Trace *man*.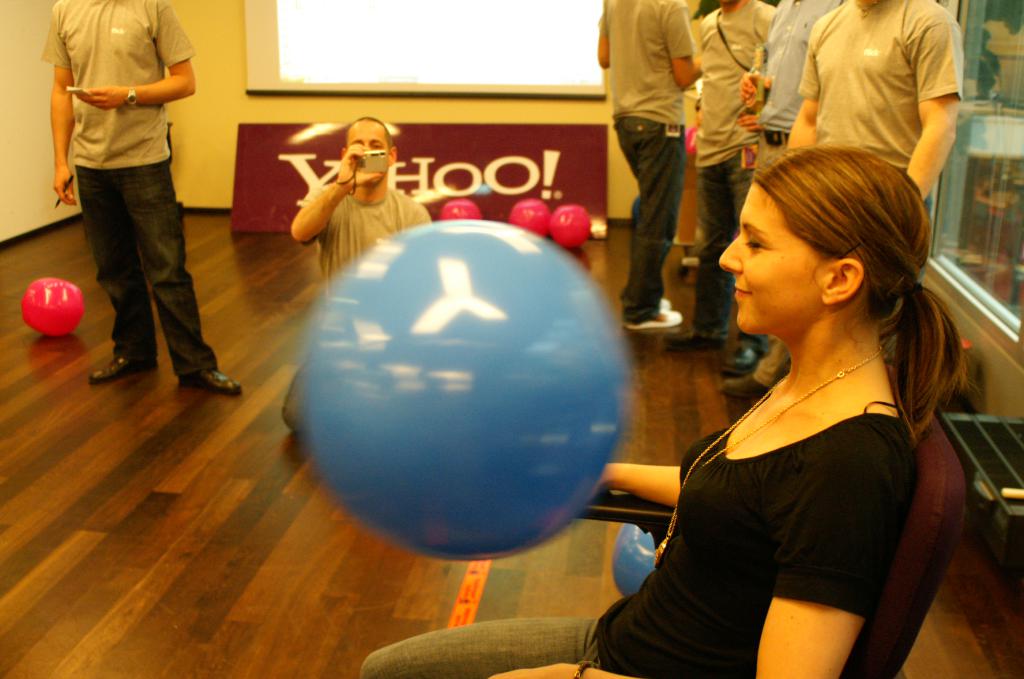
Traced to [left=597, top=0, right=700, bottom=338].
